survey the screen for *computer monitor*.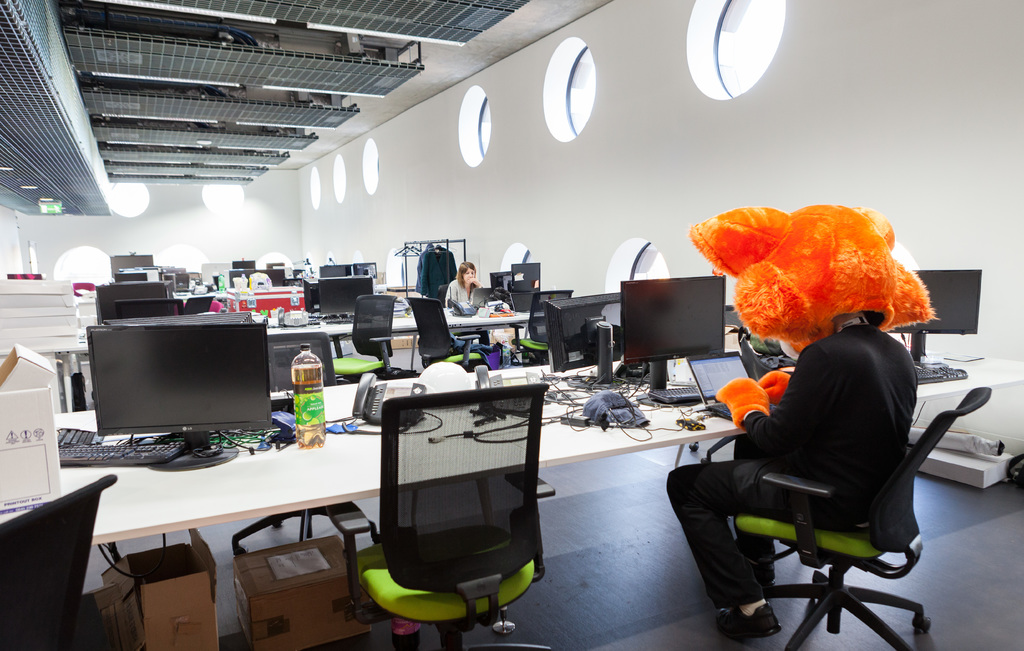
Survey found: crop(621, 277, 726, 410).
